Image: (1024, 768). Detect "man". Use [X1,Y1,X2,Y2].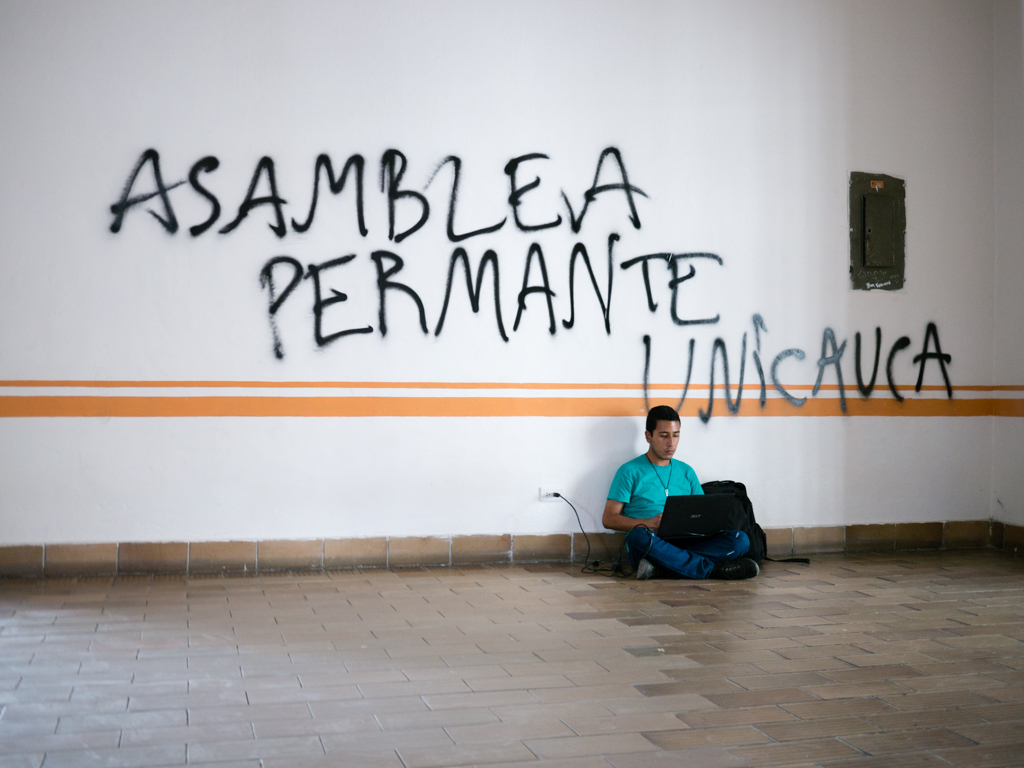
[605,404,760,577].
